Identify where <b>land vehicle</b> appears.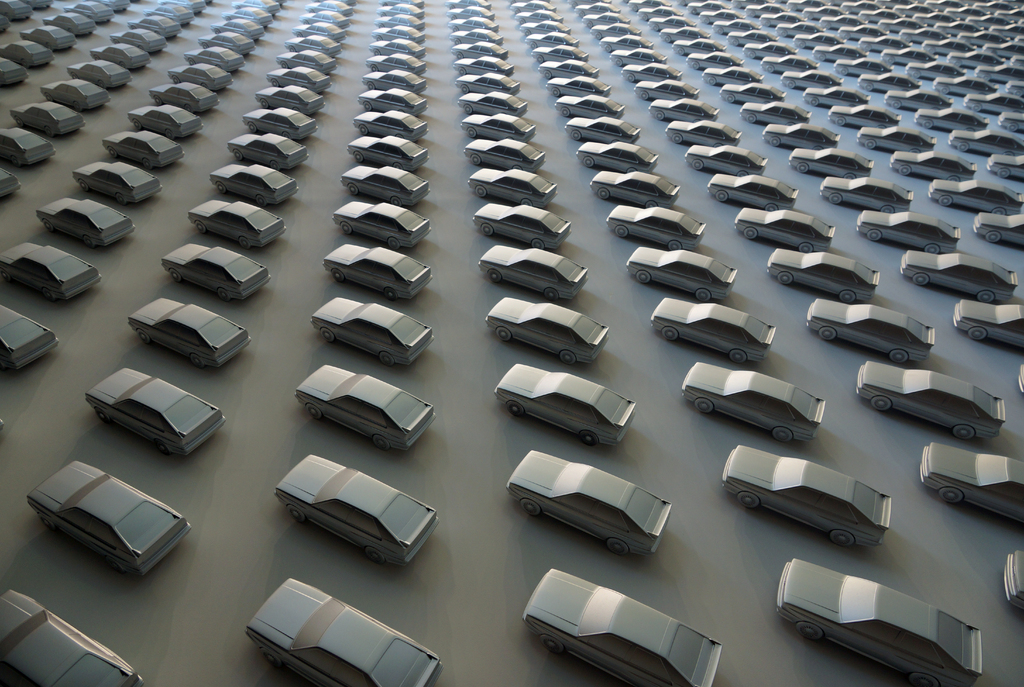
Appears at pyautogui.locateOnScreen(0, 37, 55, 71).
